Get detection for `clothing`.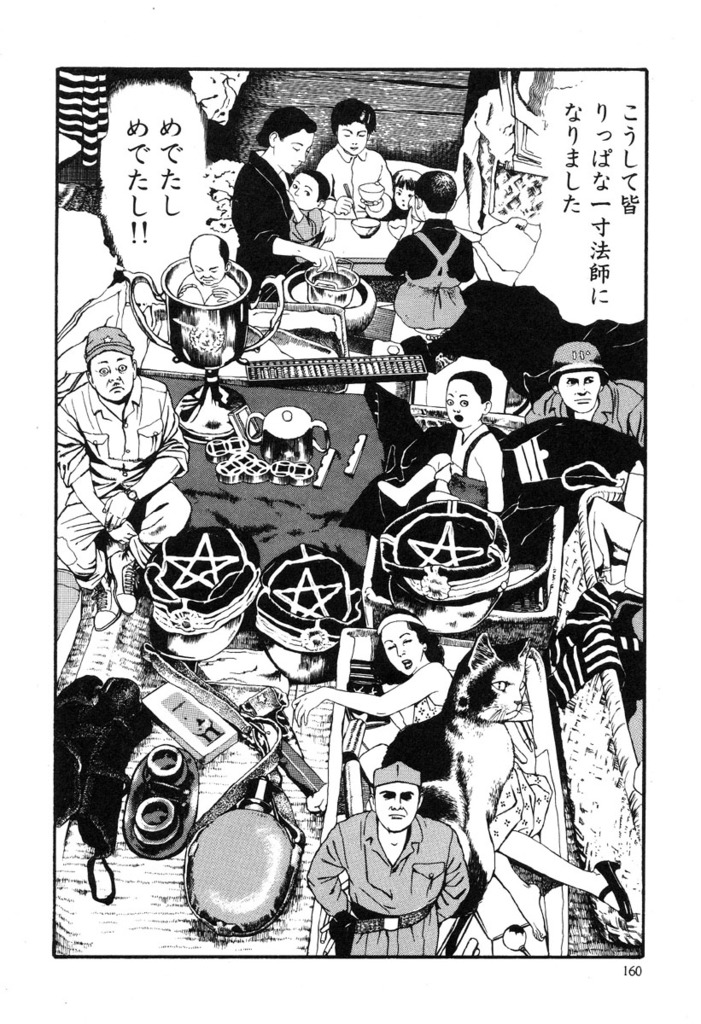
Detection: locate(307, 148, 394, 209).
